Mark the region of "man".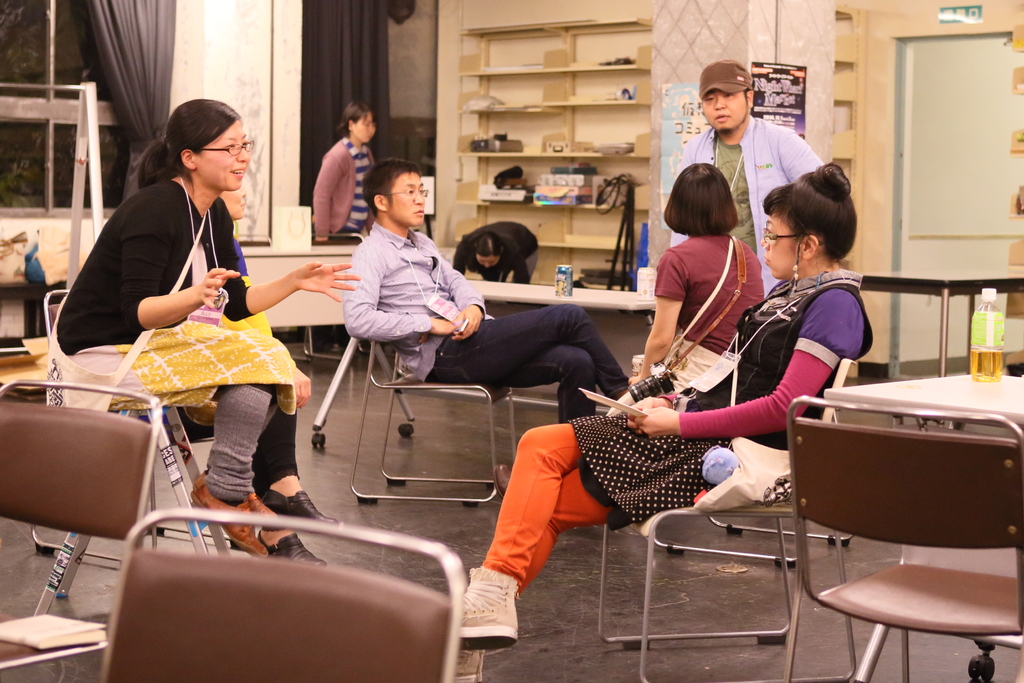
Region: box=[667, 59, 826, 305].
